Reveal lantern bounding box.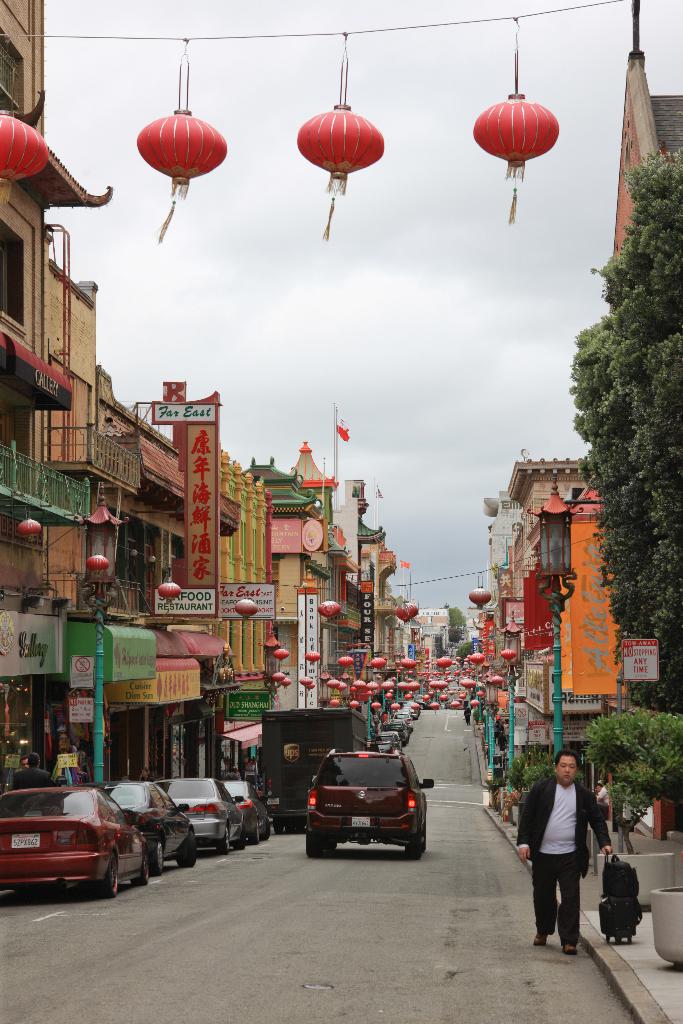
Revealed: l=140, t=63, r=226, b=241.
